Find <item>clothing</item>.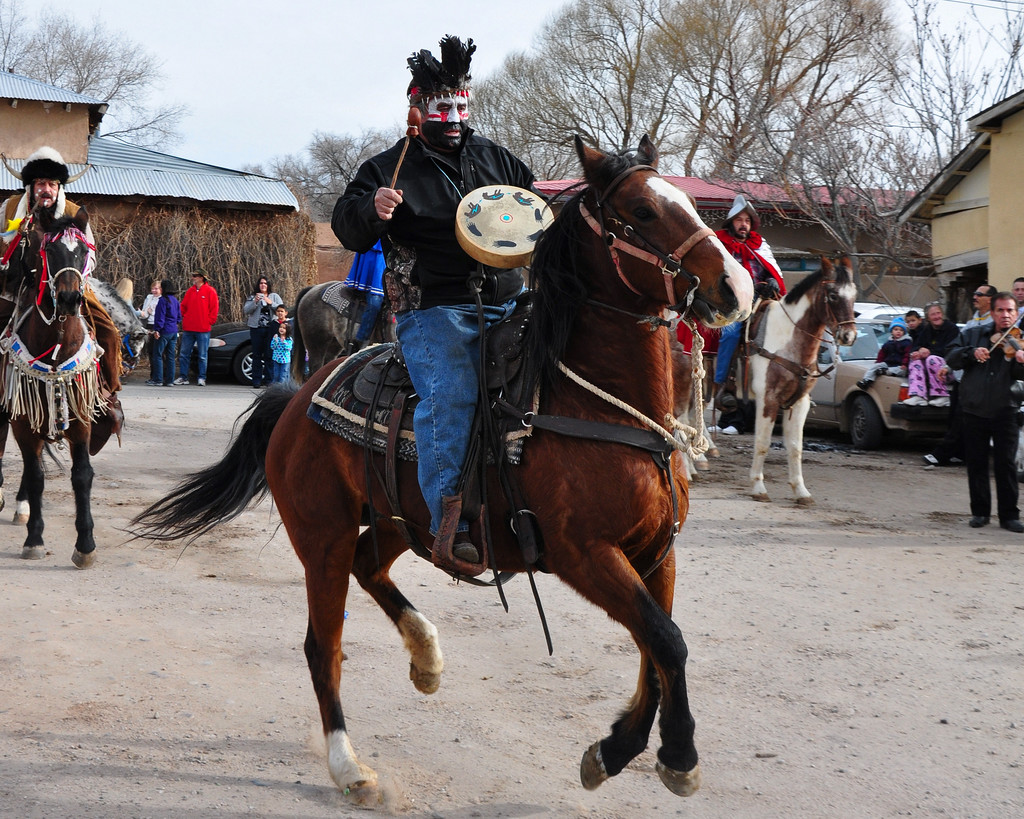
[0, 183, 99, 302].
